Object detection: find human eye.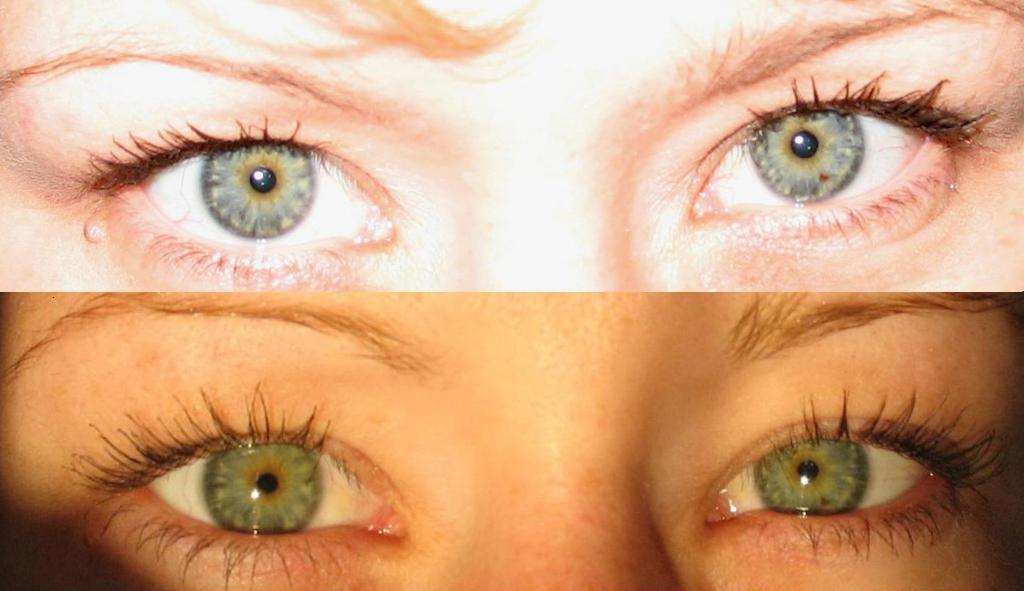
bbox=[682, 53, 1001, 226].
